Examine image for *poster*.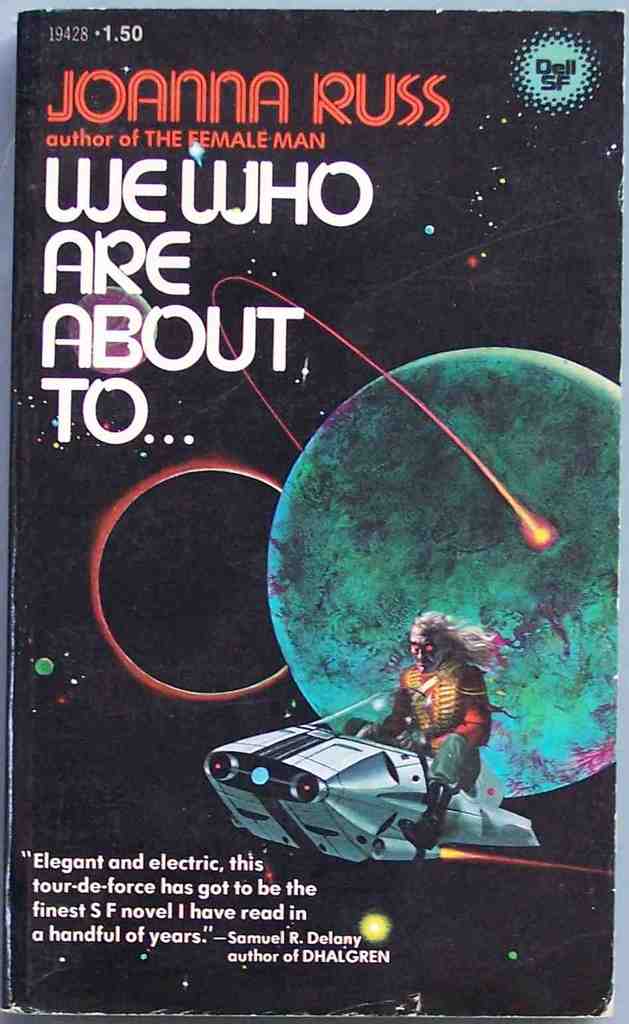
Examination result: select_region(0, 0, 628, 1023).
